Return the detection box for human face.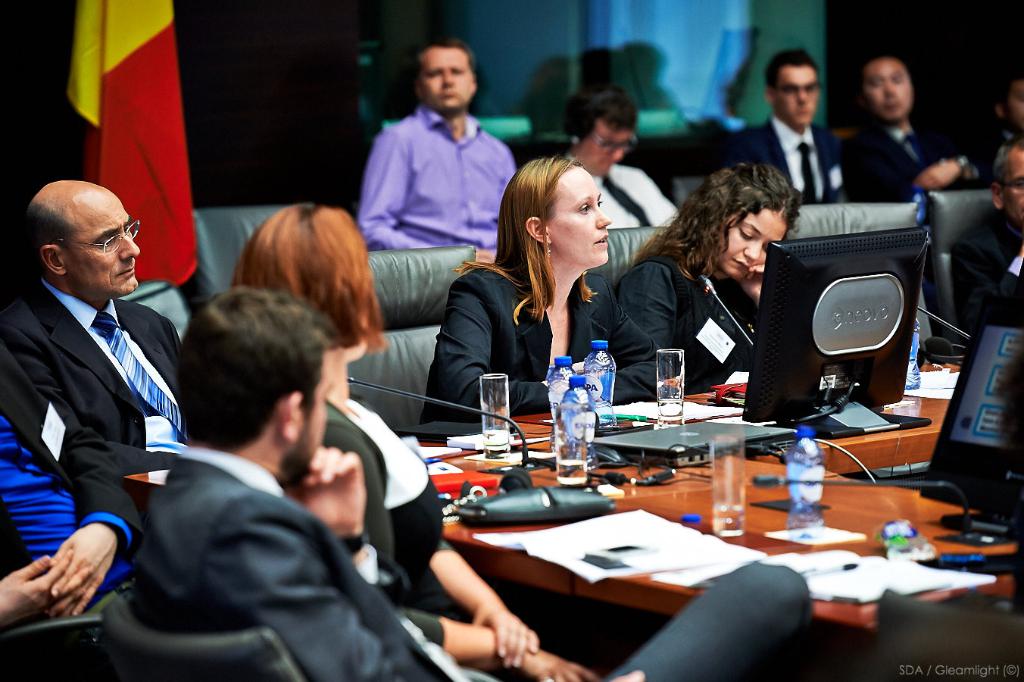
locate(554, 167, 613, 263).
